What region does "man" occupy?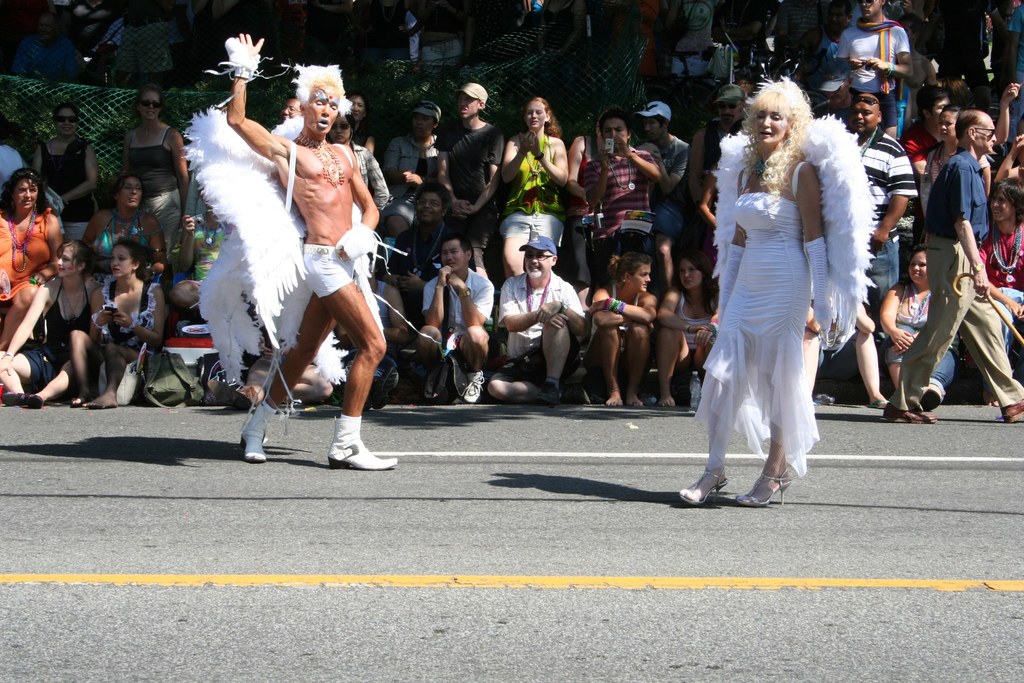
l=435, t=85, r=506, b=259.
